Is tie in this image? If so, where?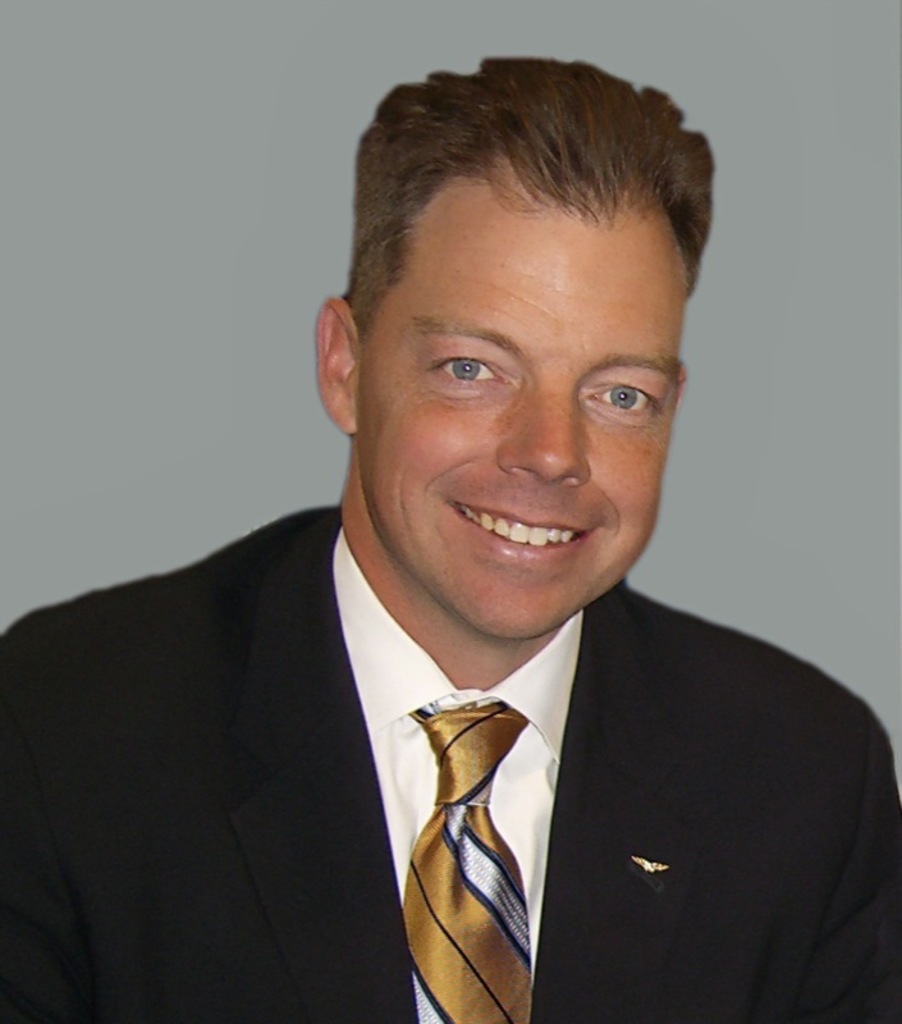
Yes, at (398, 700, 530, 1023).
